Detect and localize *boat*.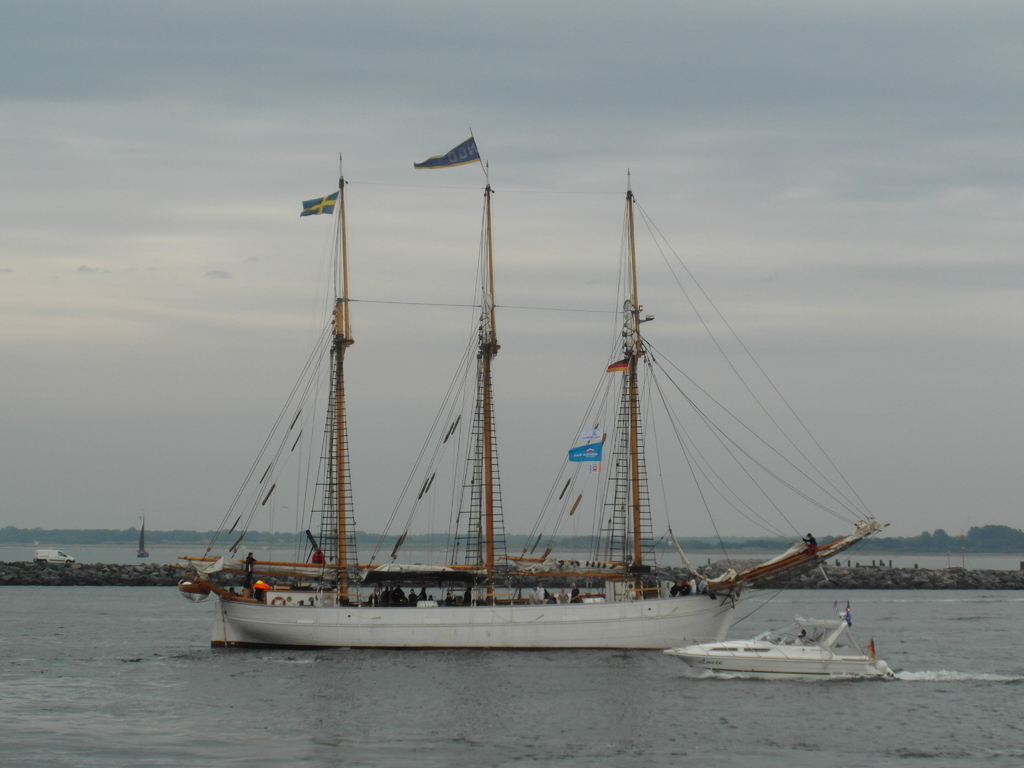
Localized at 179 124 893 655.
